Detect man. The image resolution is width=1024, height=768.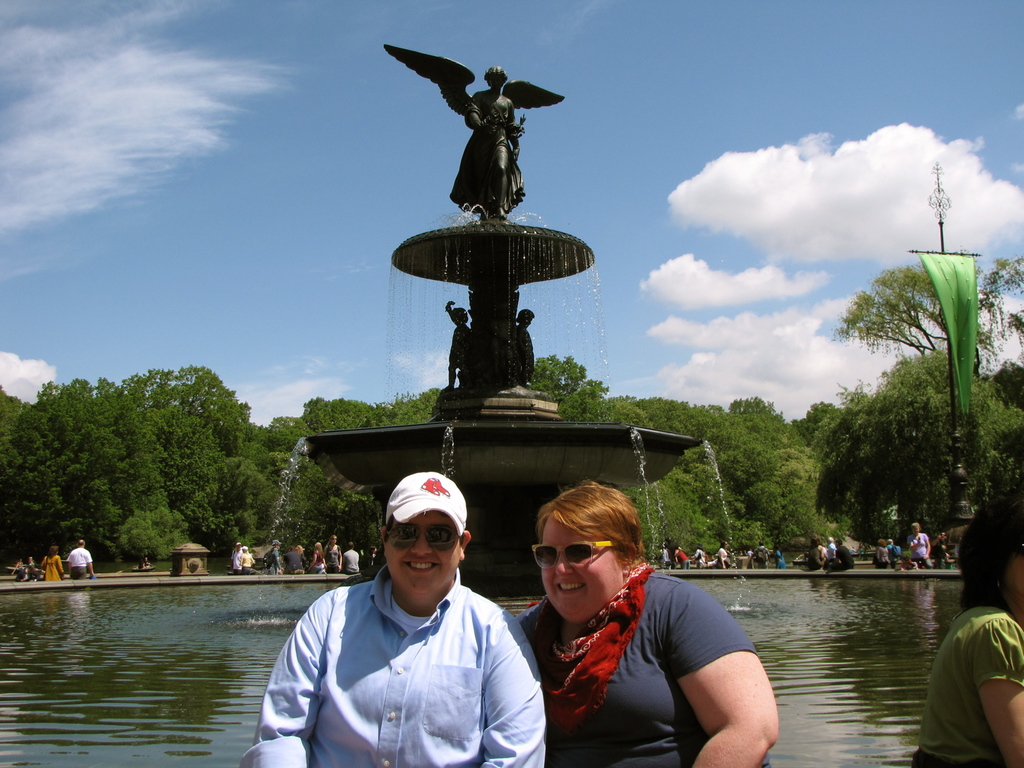
(754, 540, 768, 567).
